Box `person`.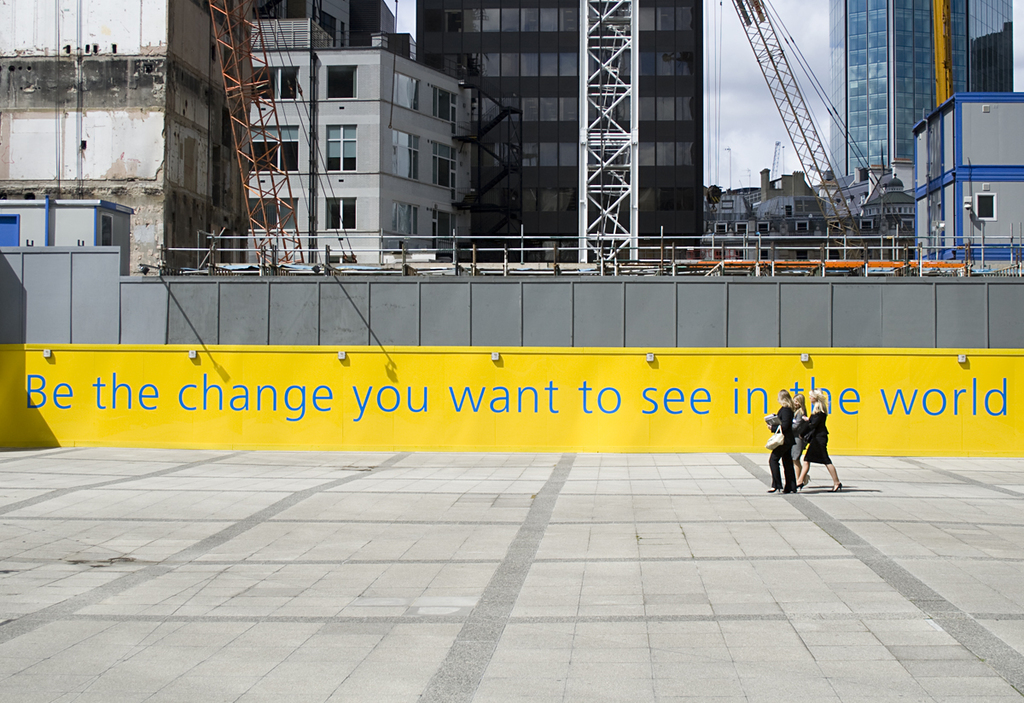
<bbox>783, 398, 837, 504</bbox>.
